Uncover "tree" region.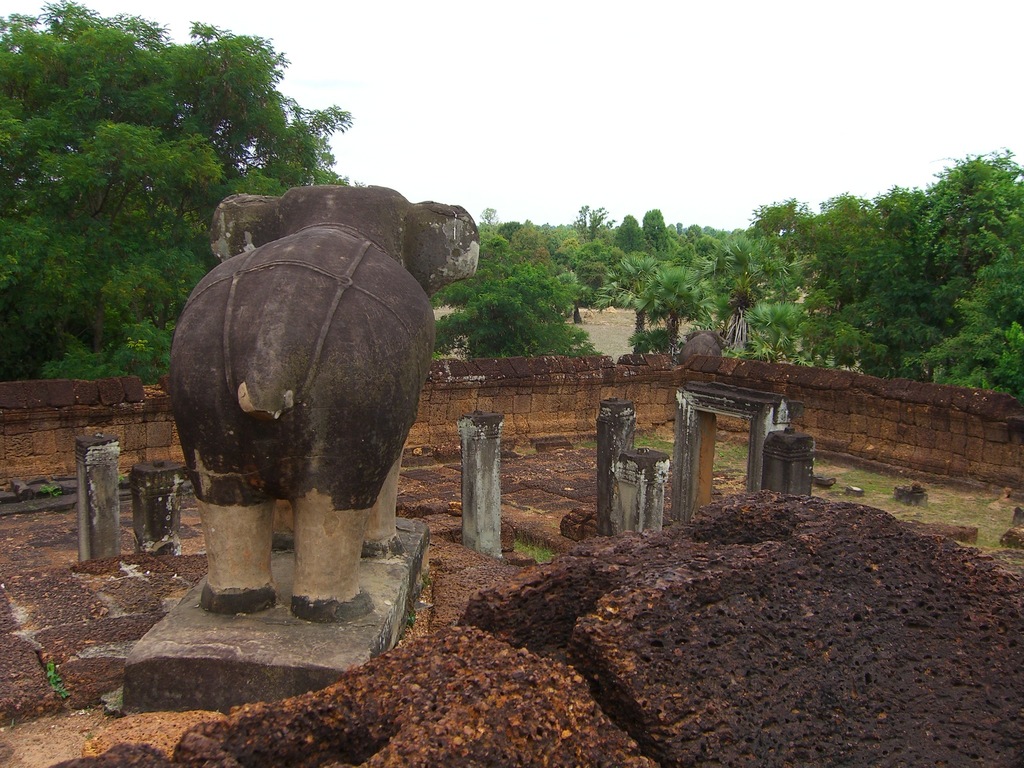
Uncovered: (644, 204, 671, 262).
